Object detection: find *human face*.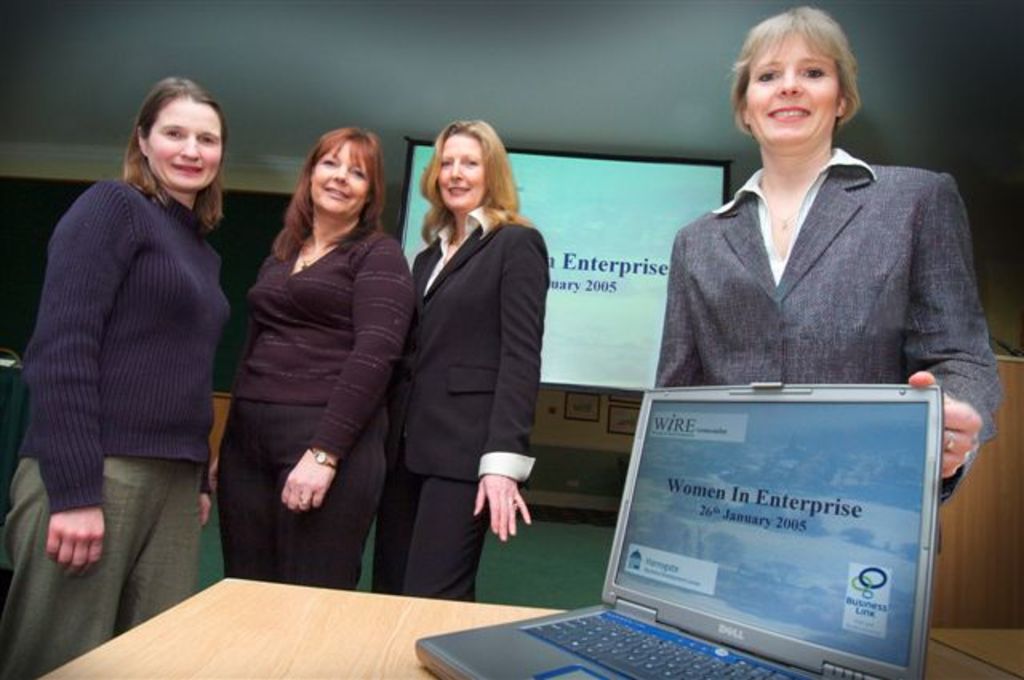
<bbox>309, 139, 371, 211</bbox>.
